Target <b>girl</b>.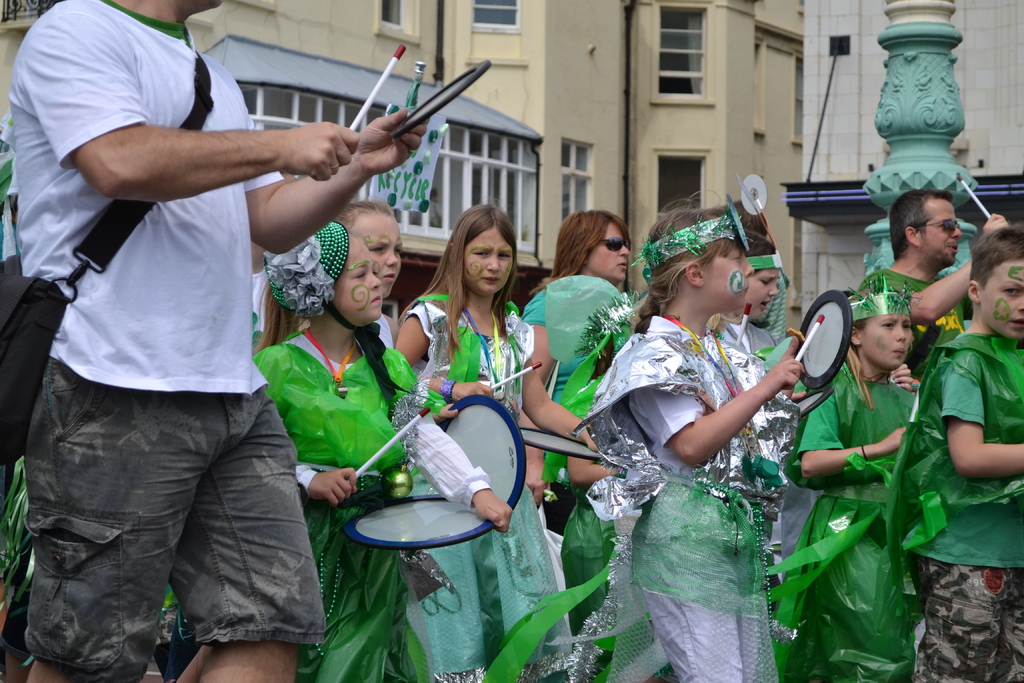
Target region: crop(394, 199, 598, 682).
